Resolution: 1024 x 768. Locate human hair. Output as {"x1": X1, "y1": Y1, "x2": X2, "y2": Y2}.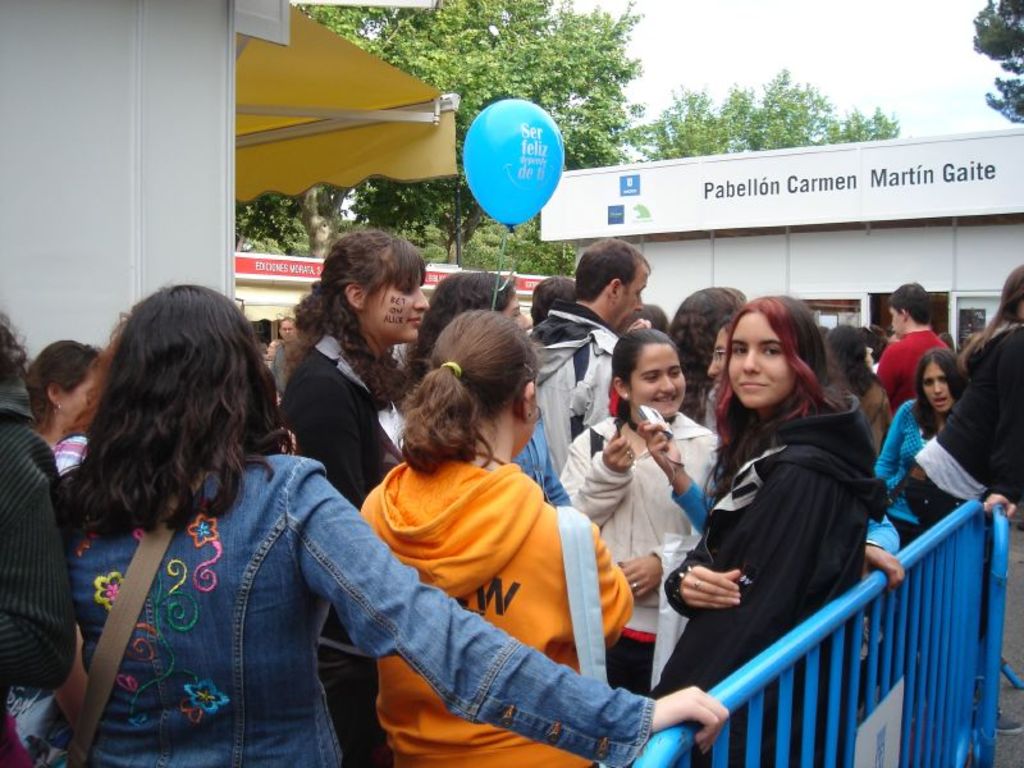
{"x1": 667, "y1": 288, "x2": 744, "y2": 419}.
